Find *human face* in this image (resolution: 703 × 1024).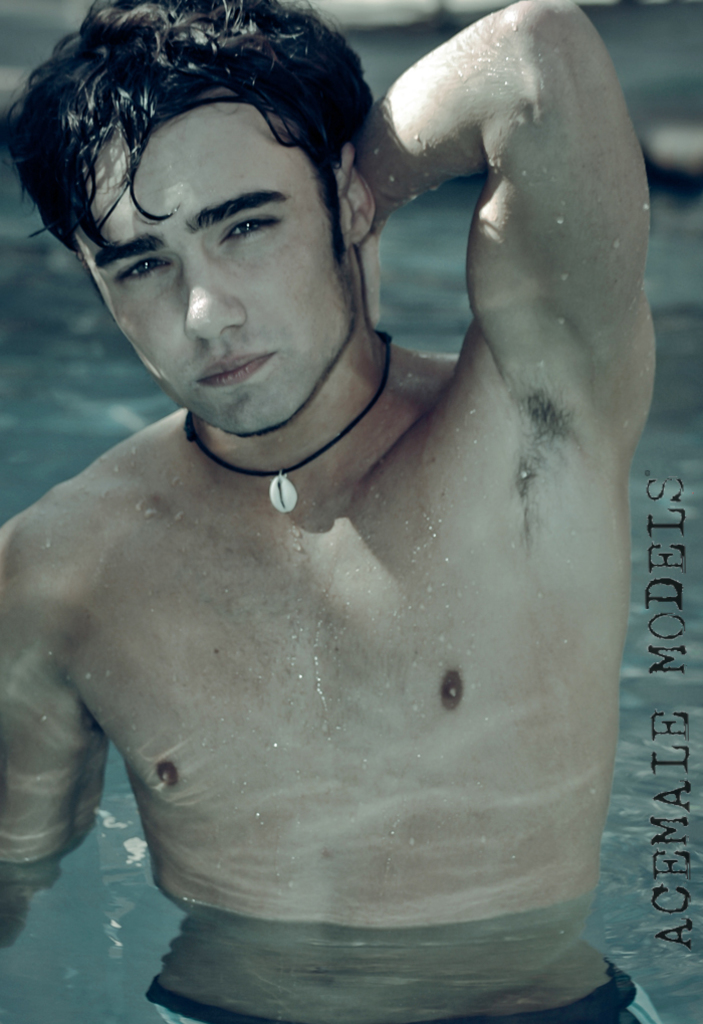
83/127/347/433.
